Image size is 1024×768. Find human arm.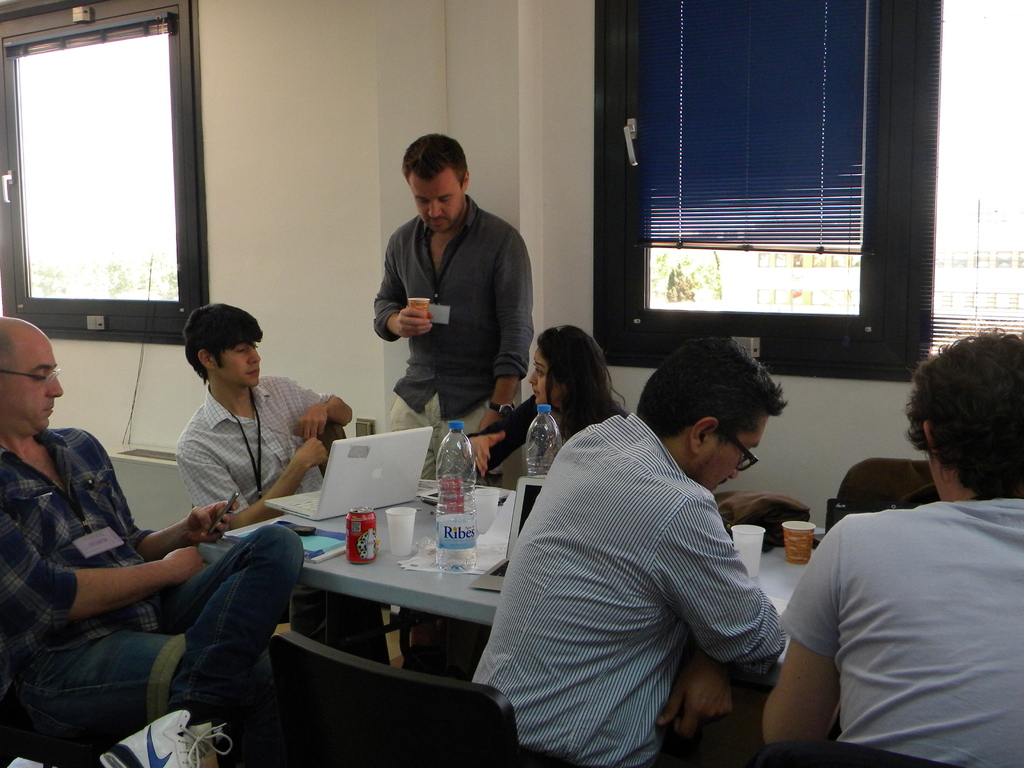
box=[275, 372, 358, 446].
